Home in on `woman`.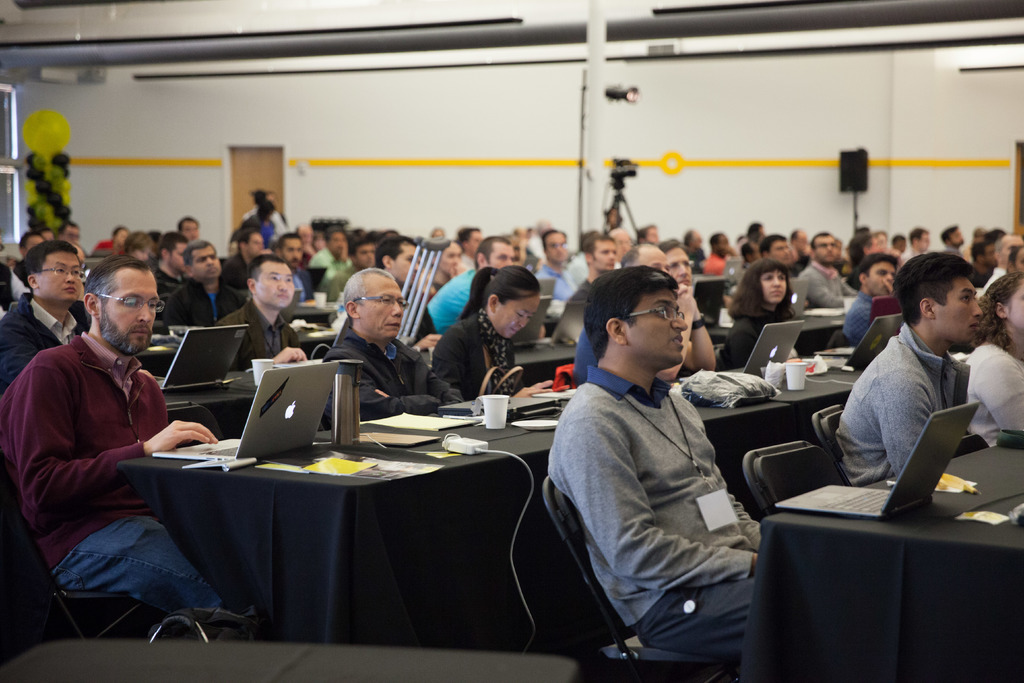
Homed in at detection(435, 259, 540, 397).
